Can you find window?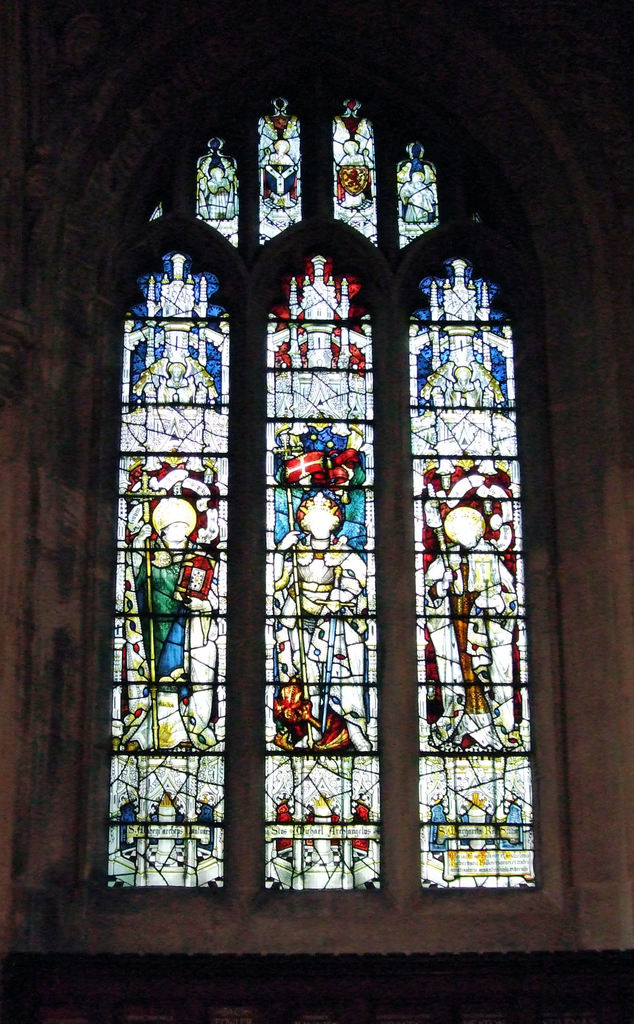
Yes, bounding box: bbox=(85, 0, 547, 899).
